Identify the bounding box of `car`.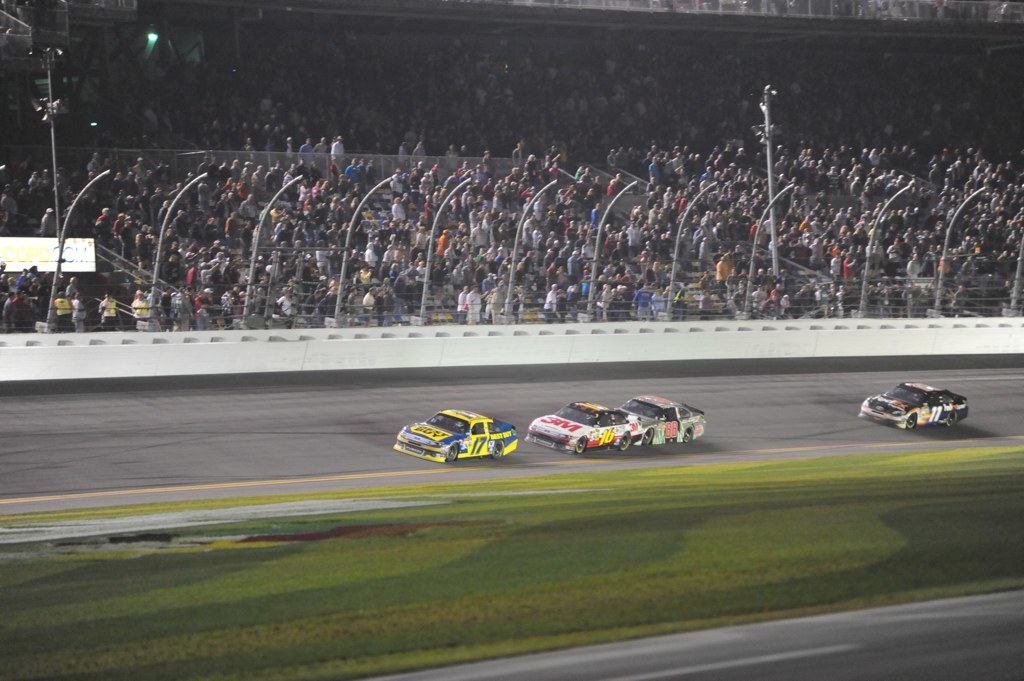
rect(393, 410, 519, 463).
